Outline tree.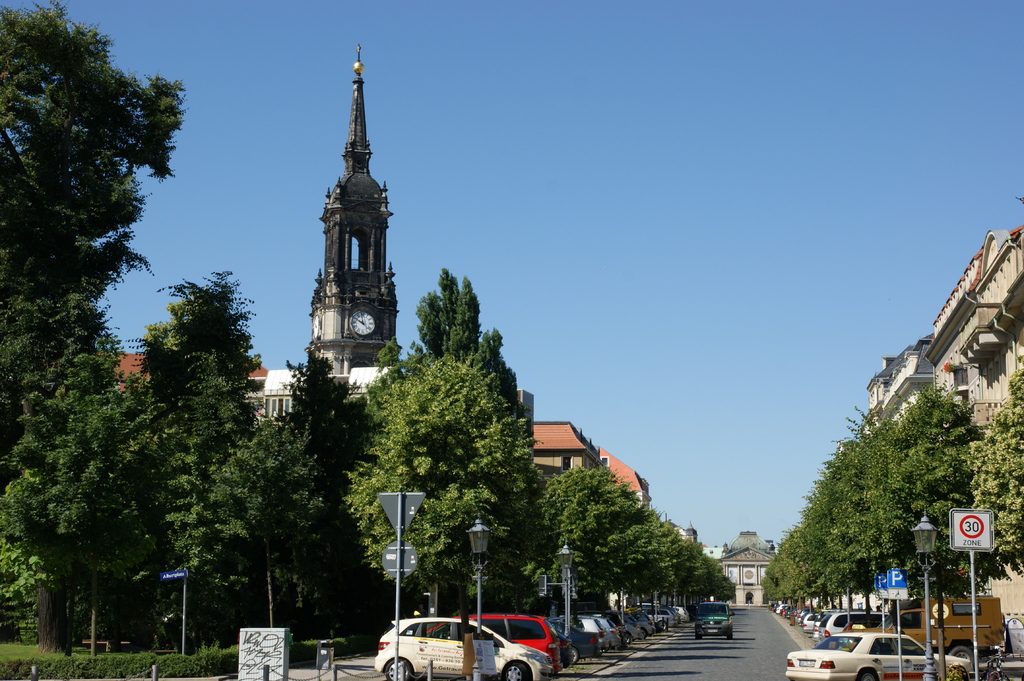
Outline: <box>364,272,529,419</box>.
